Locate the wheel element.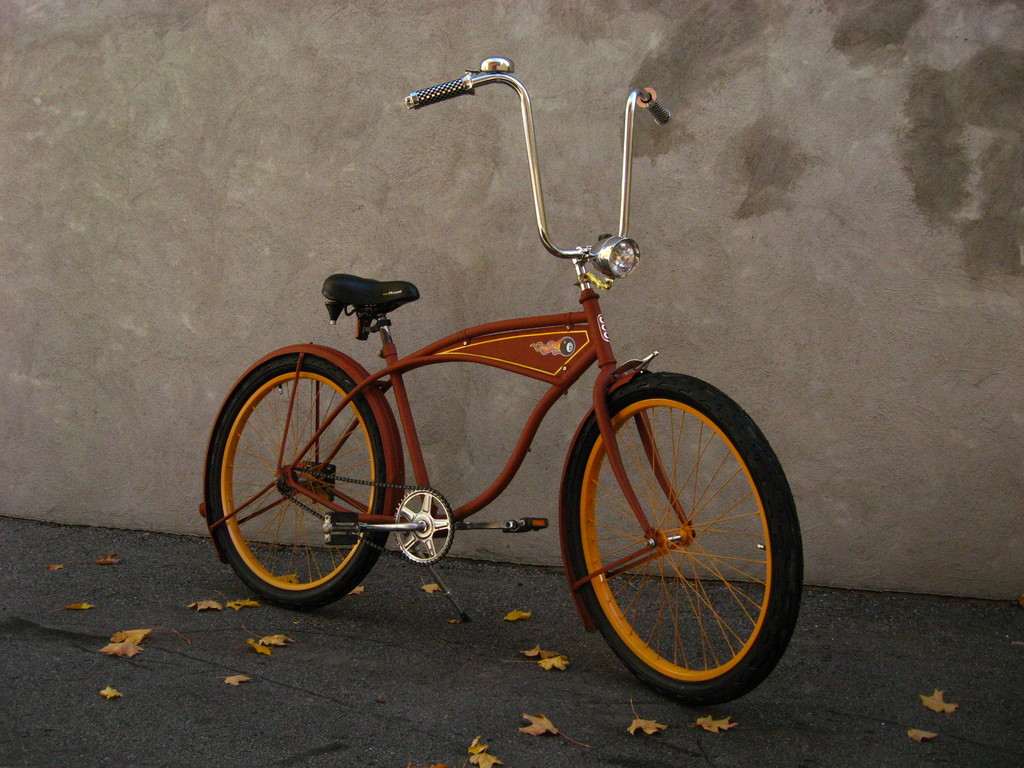
Element bbox: (562, 371, 805, 712).
